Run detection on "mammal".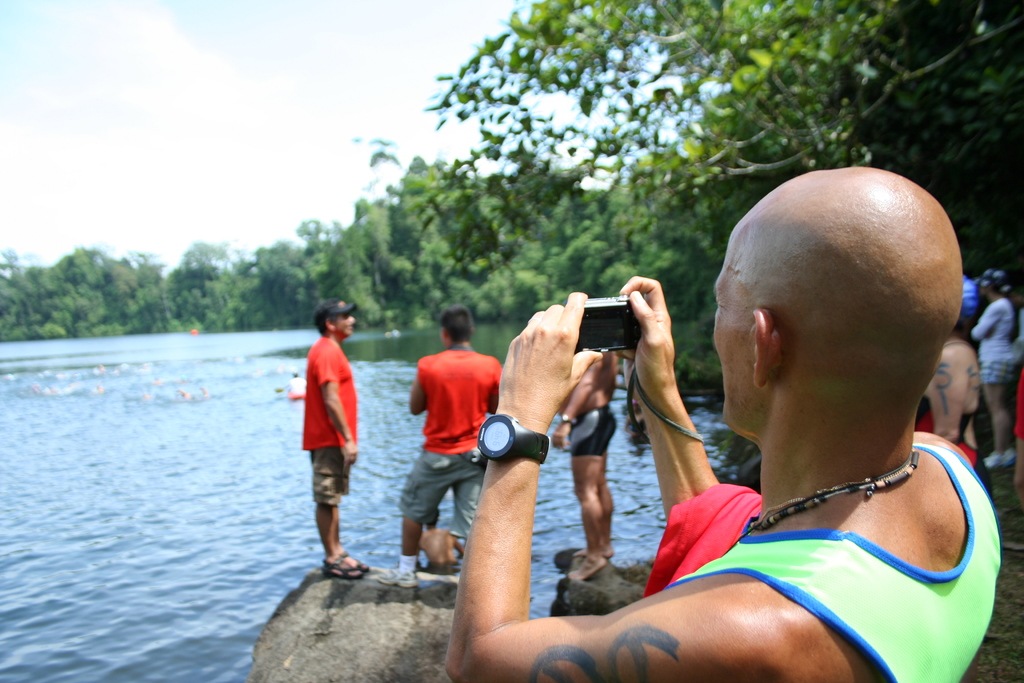
Result: [x1=922, y1=331, x2=983, y2=483].
